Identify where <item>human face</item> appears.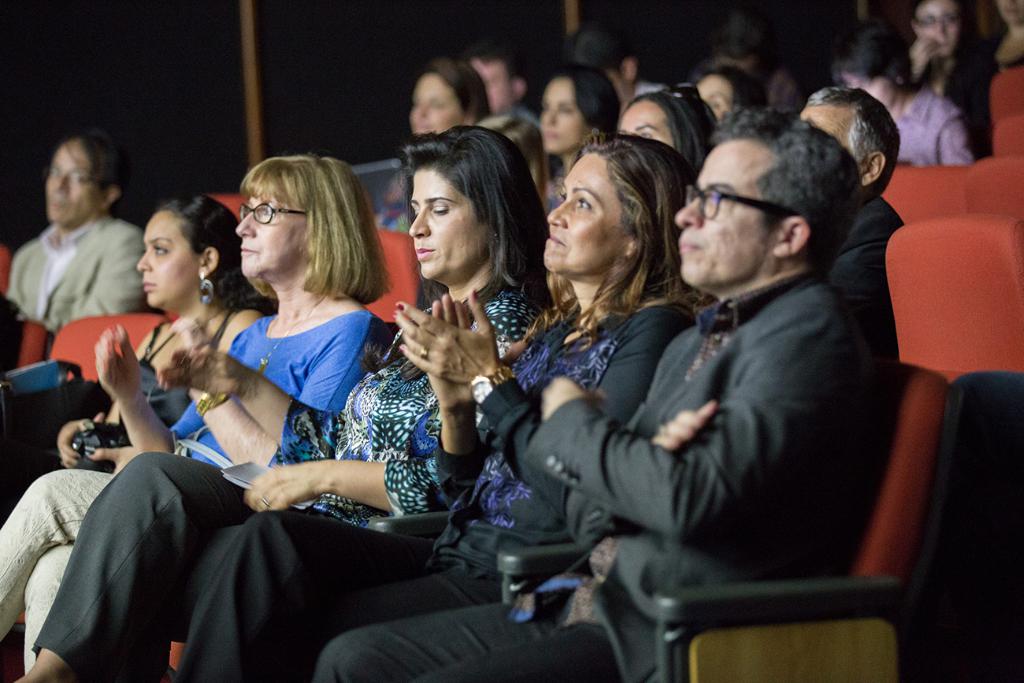
Appears at 44:139:100:220.
